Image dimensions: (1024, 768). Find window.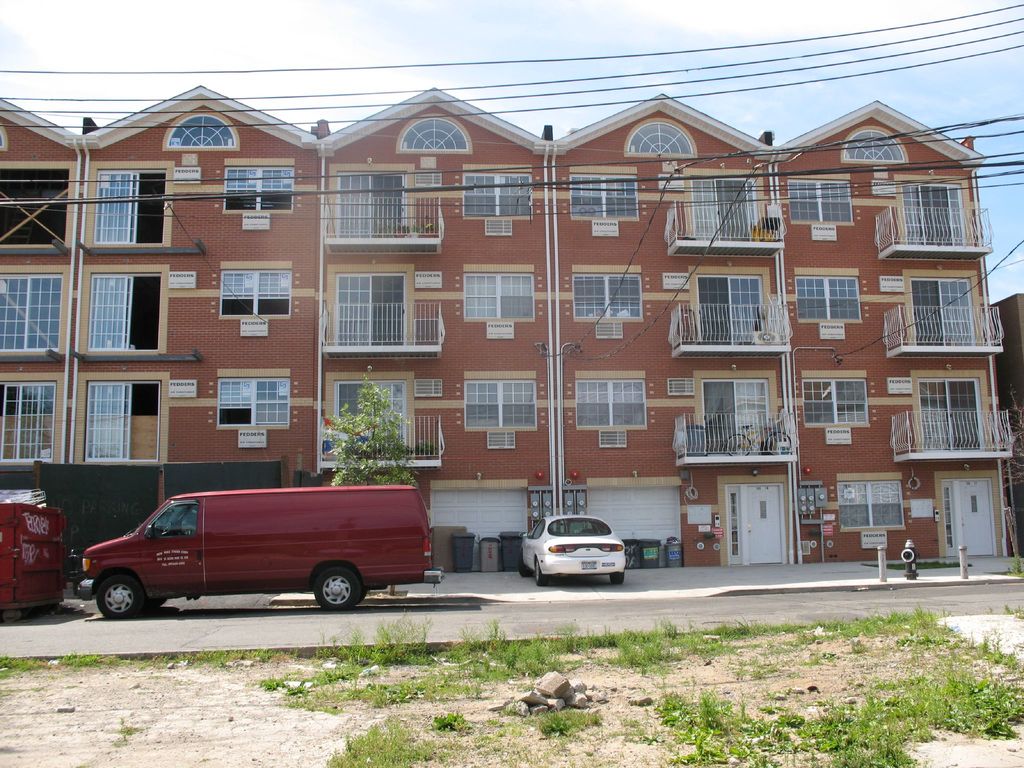
465,370,545,428.
